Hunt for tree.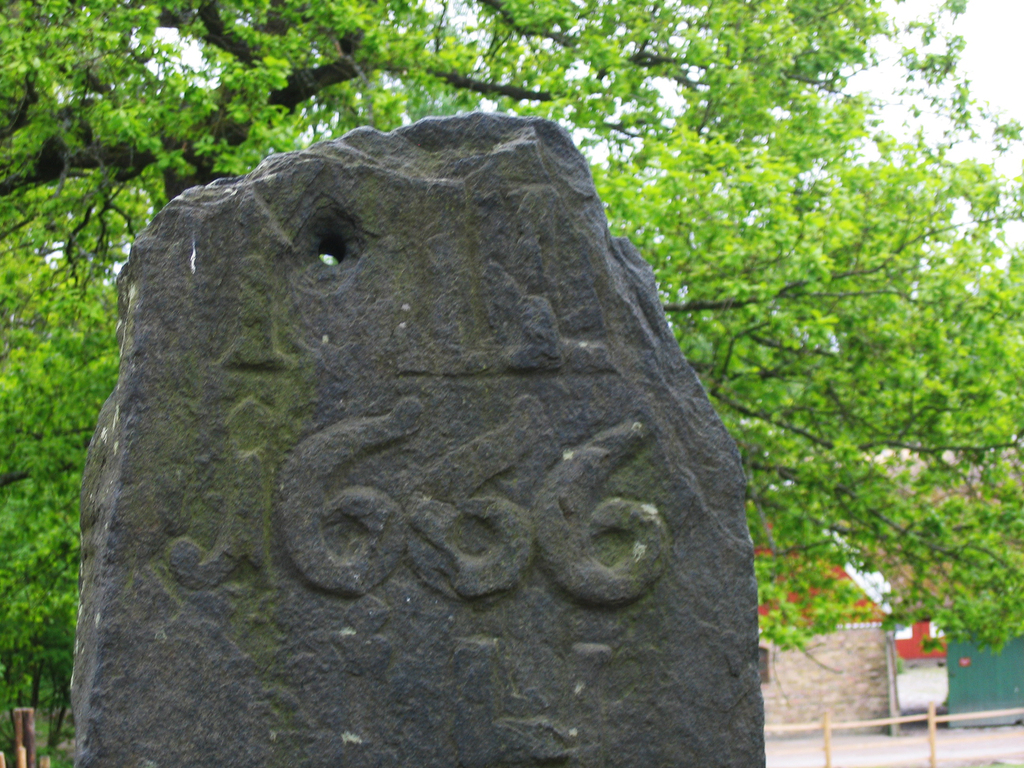
Hunted down at (x1=0, y1=0, x2=1023, y2=767).
